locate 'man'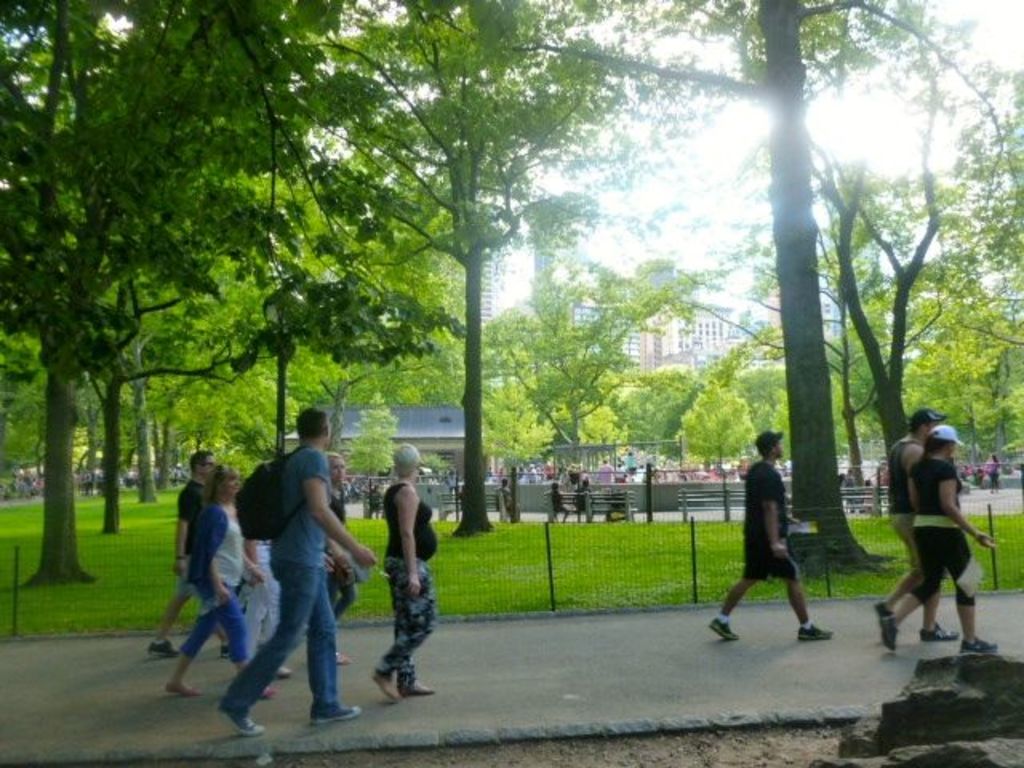
region(226, 413, 355, 734)
